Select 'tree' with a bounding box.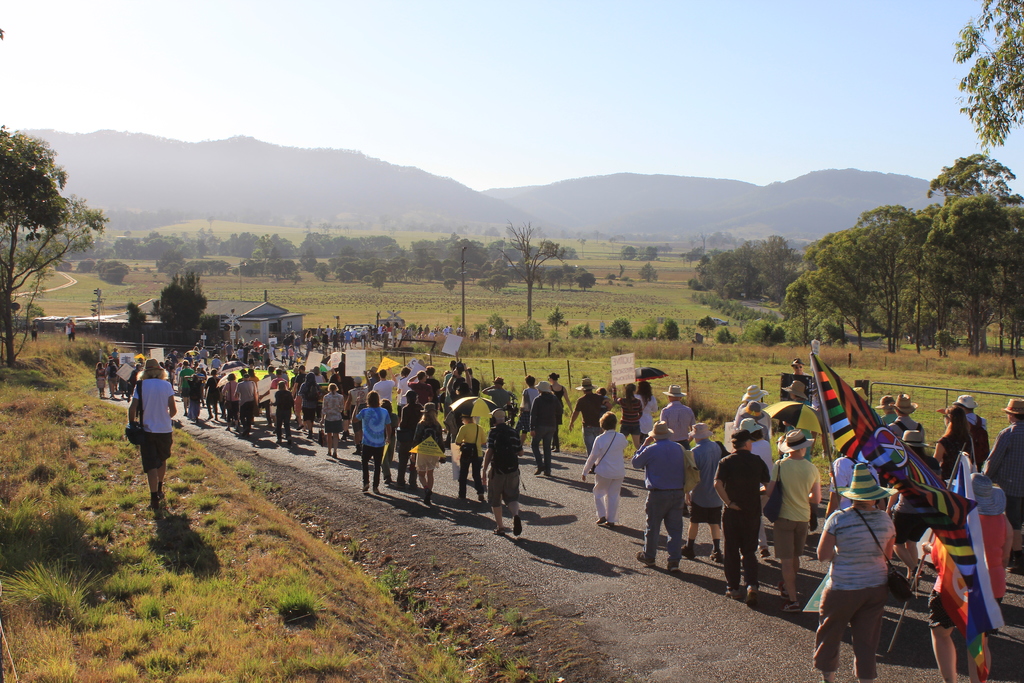
{"x1": 956, "y1": 0, "x2": 1023, "y2": 150}.
